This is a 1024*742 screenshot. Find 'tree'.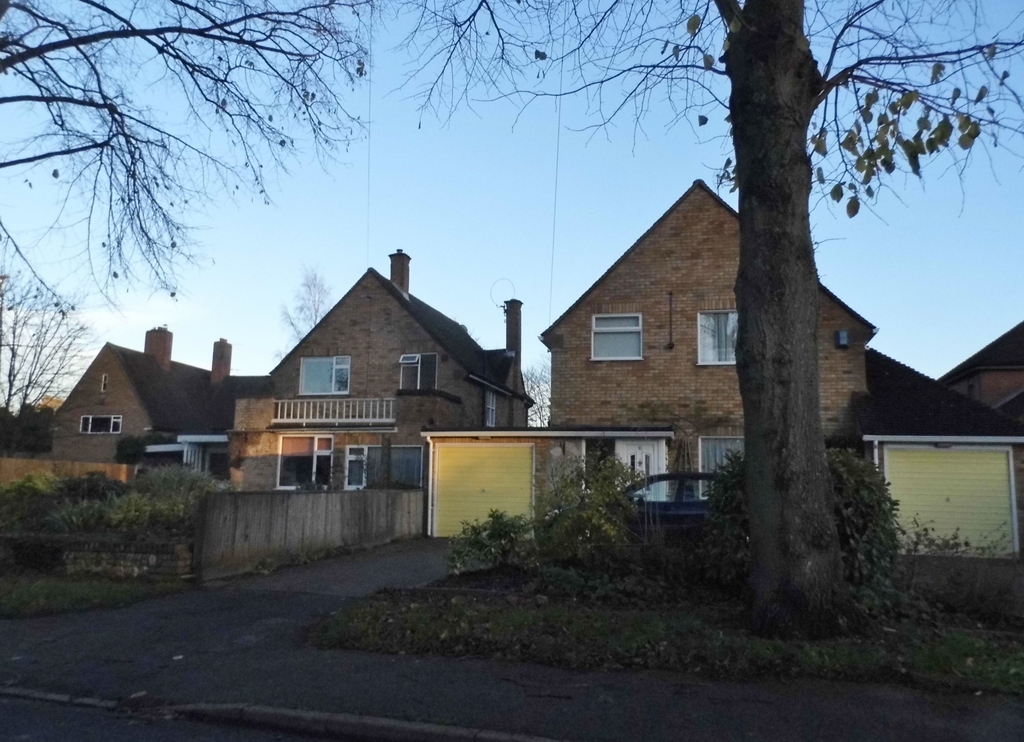
Bounding box: <bbox>614, 58, 899, 619</bbox>.
